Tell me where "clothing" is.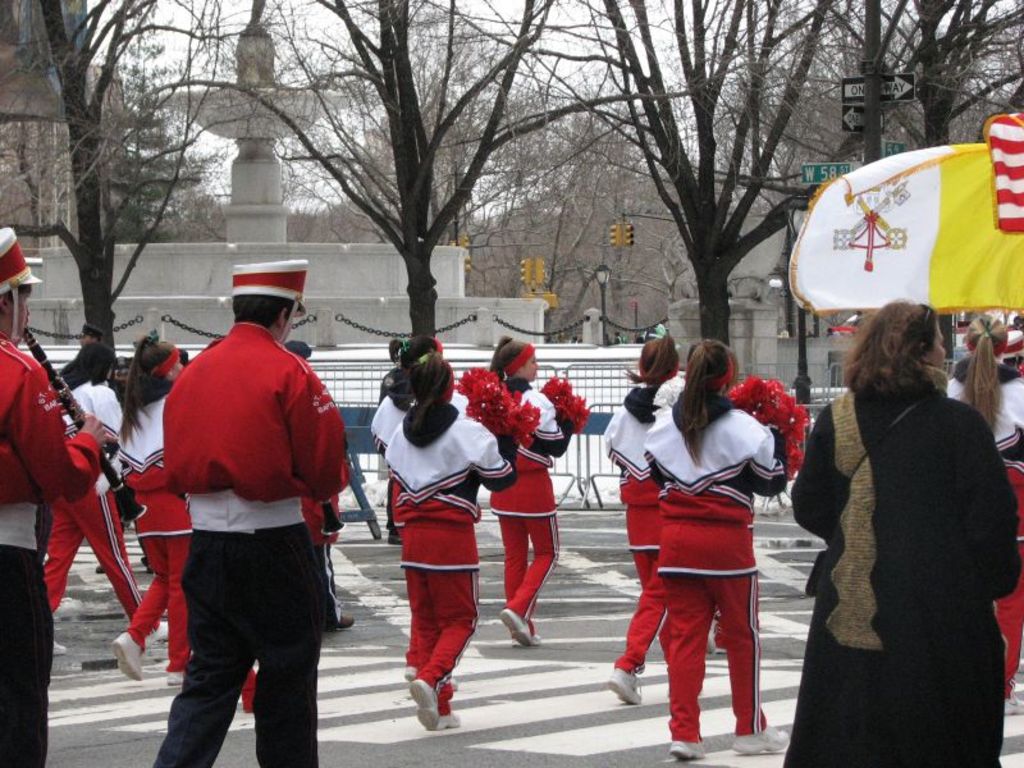
"clothing" is at pyautogui.locateOnScreen(156, 335, 355, 767).
